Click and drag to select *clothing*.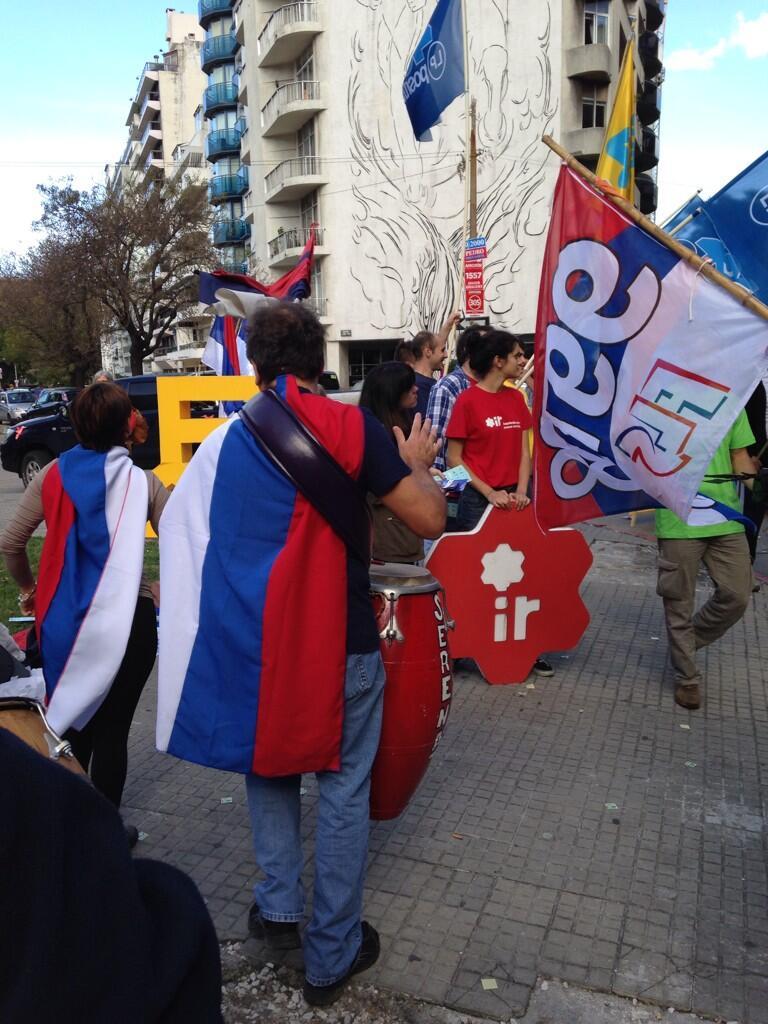
Selection: [20,387,150,788].
